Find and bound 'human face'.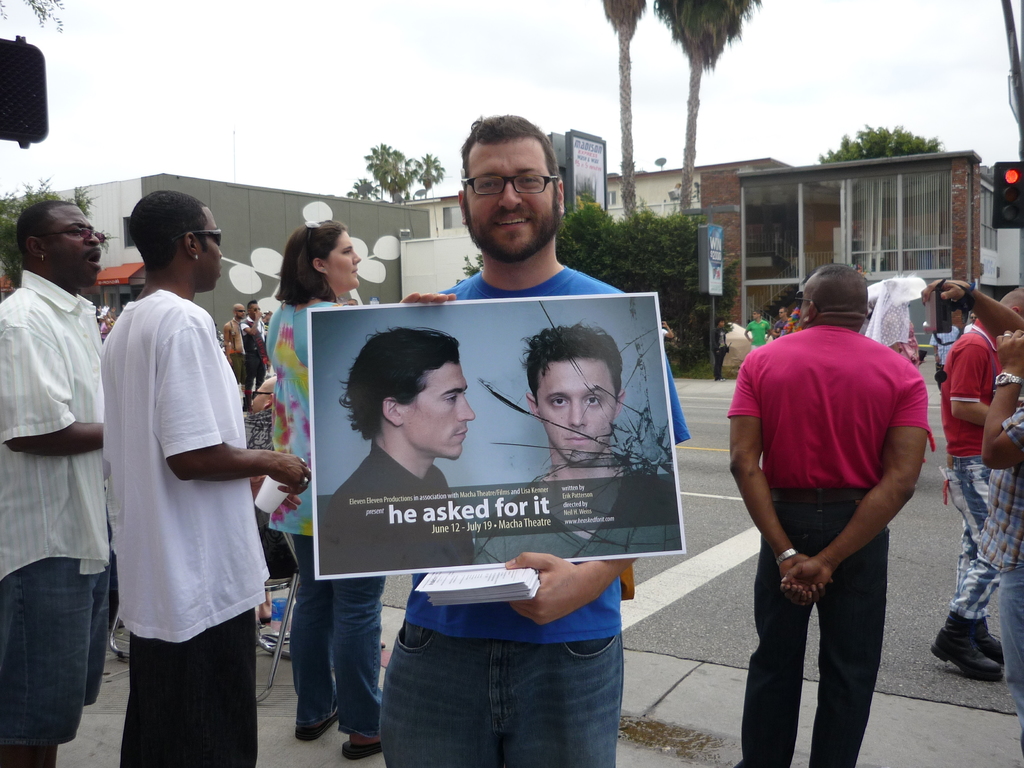
Bound: (x1=534, y1=358, x2=617, y2=467).
